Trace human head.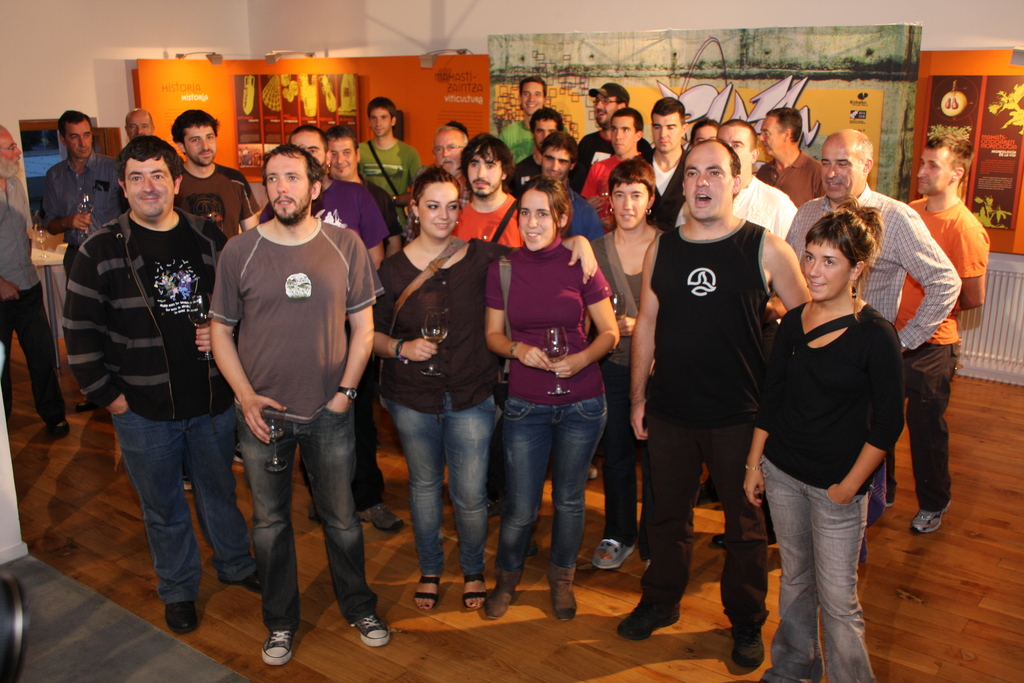
Traced to box(689, 118, 717, 147).
